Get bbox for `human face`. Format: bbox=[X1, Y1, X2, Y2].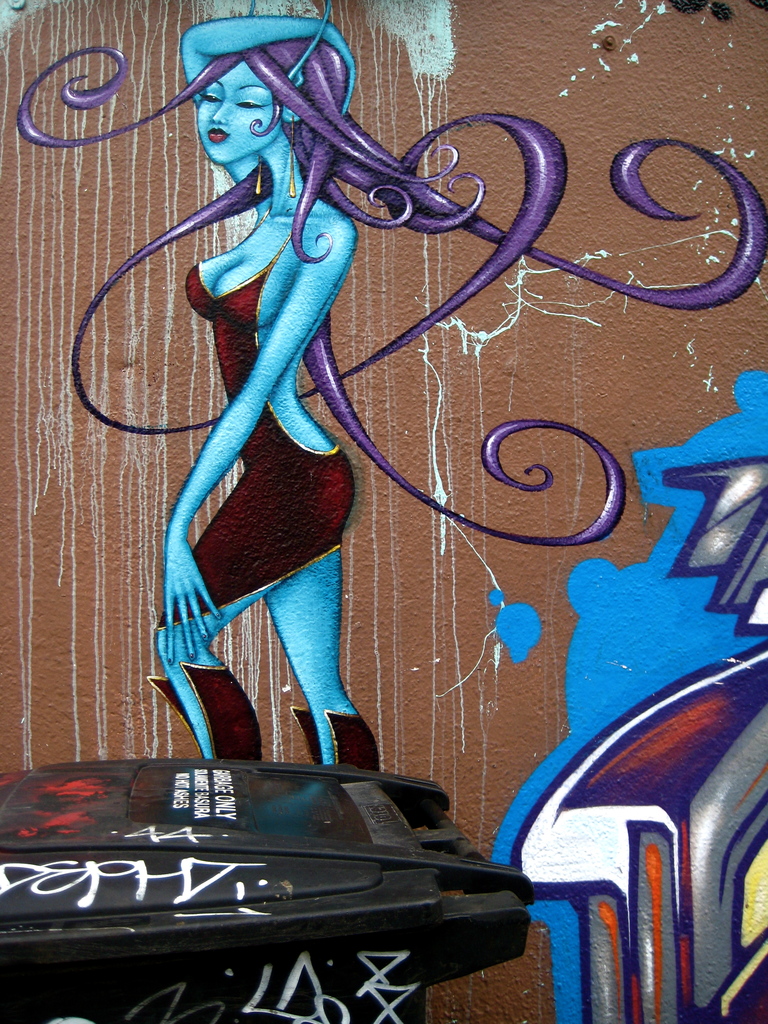
bbox=[201, 54, 287, 171].
